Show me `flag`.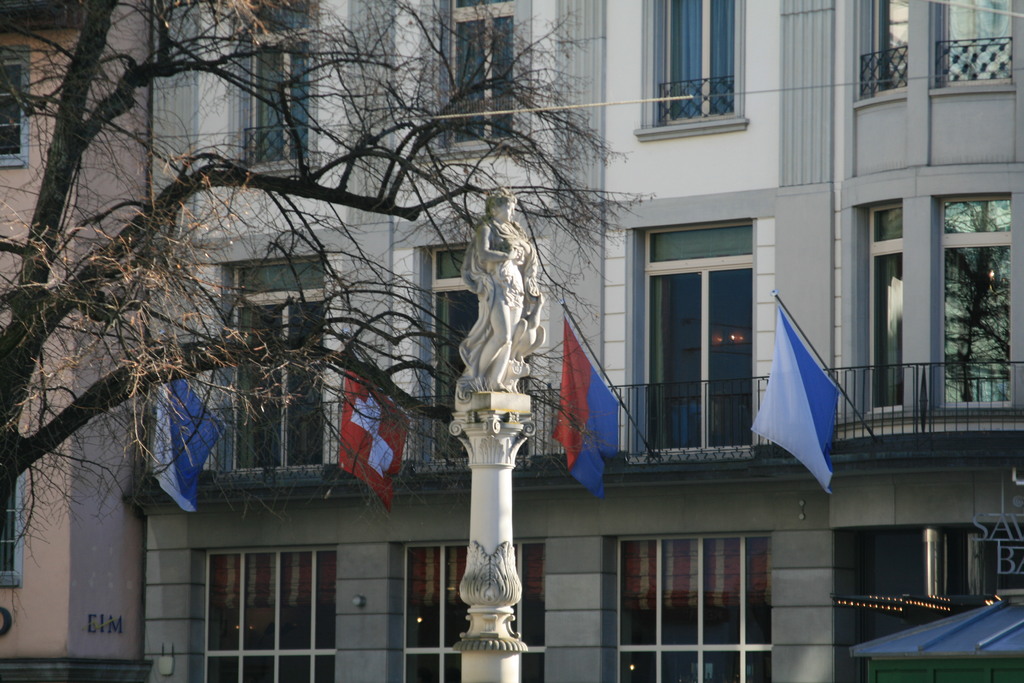
`flag` is here: [x1=150, y1=374, x2=228, y2=514].
